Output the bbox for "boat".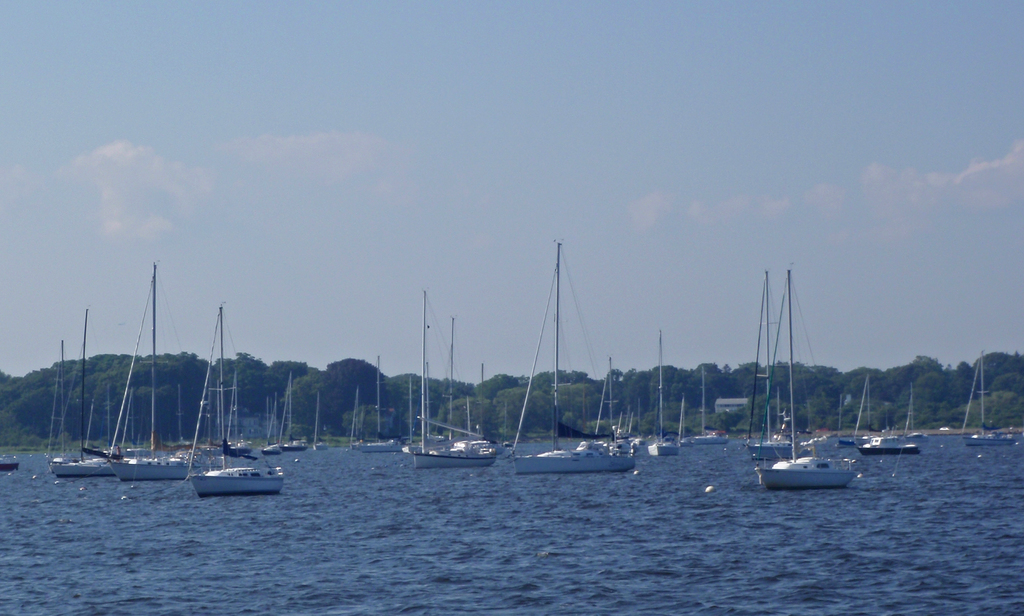
(left=51, top=341, right=77, bottom=467).
